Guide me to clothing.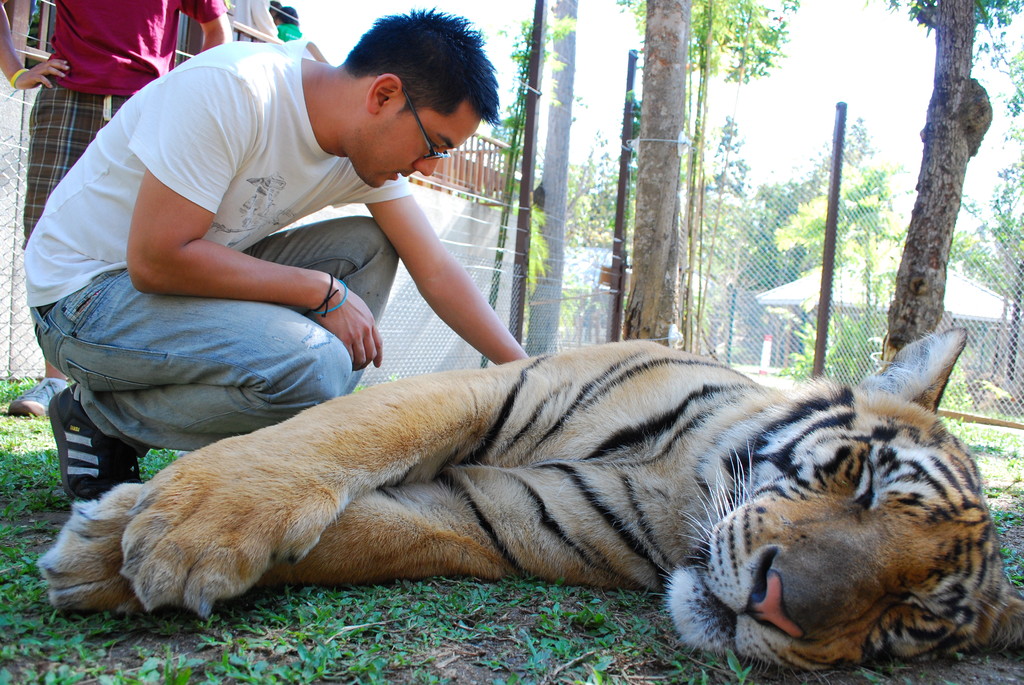
Guidance: 26:49:480:453.
